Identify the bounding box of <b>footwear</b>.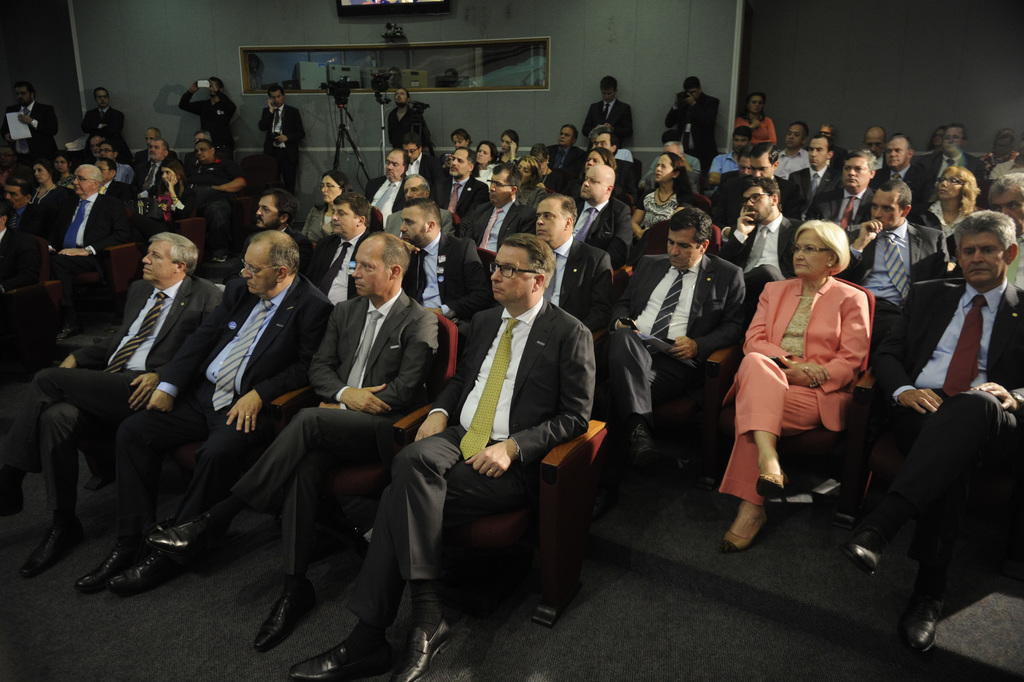
locate(719, 511, 768, 553).
